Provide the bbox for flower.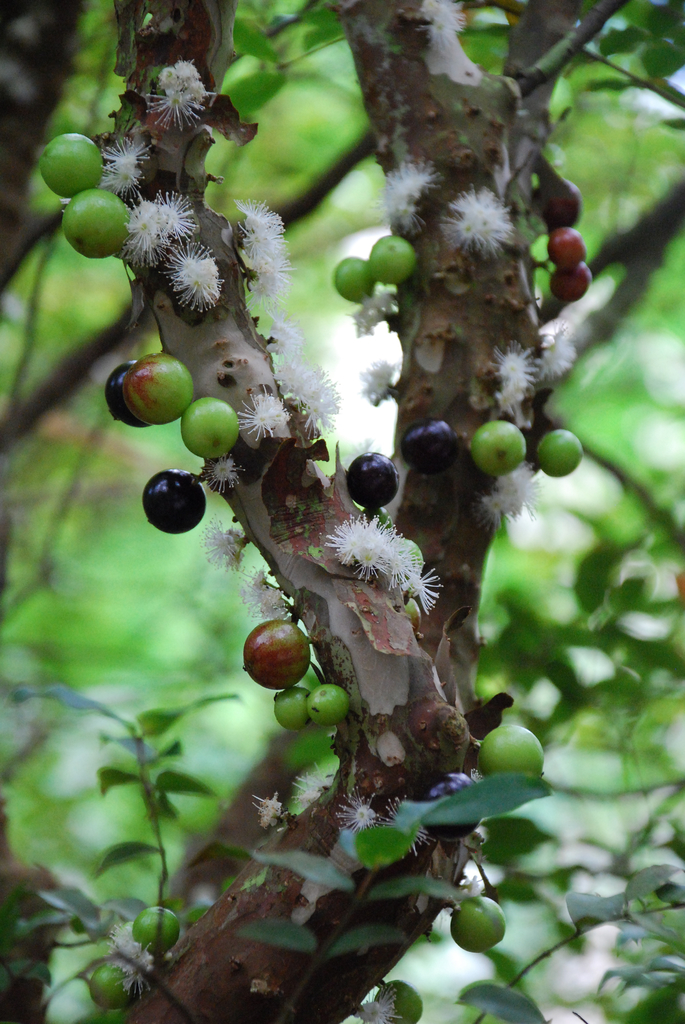
286,765,333,805.
